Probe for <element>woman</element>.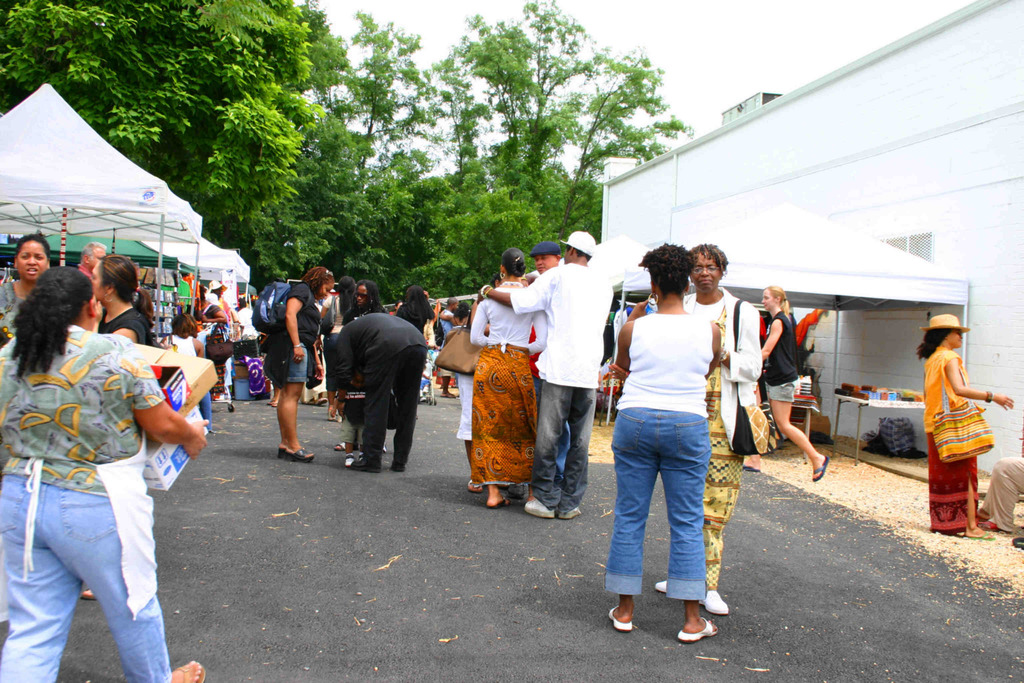
Probe result: locate(397, 284, 432, 335).
